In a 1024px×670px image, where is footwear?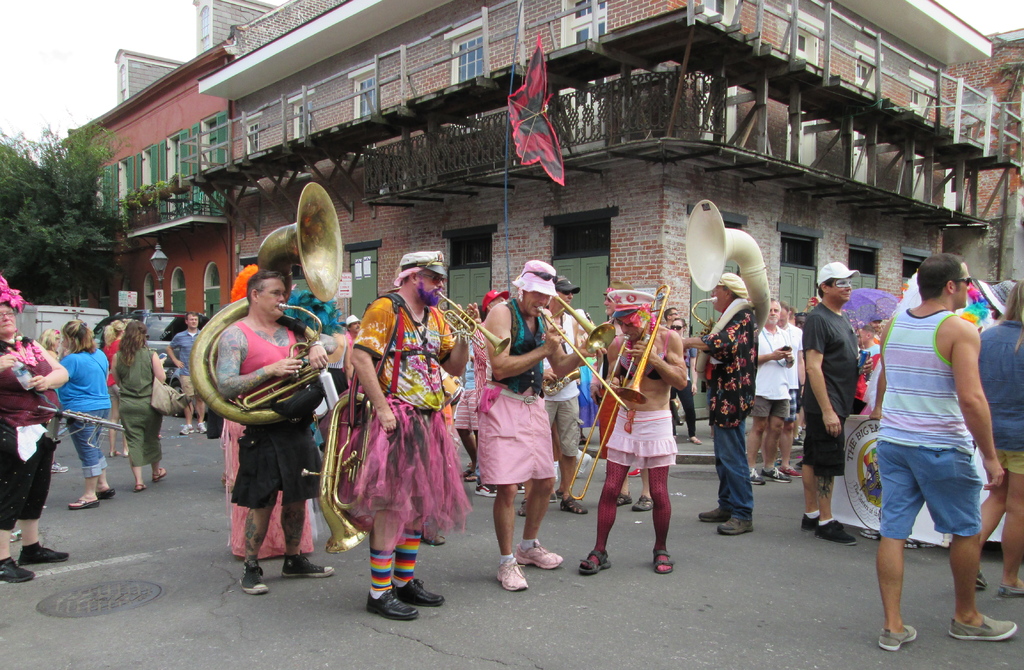
[left=621, top=492, right=630, bottom=507].
